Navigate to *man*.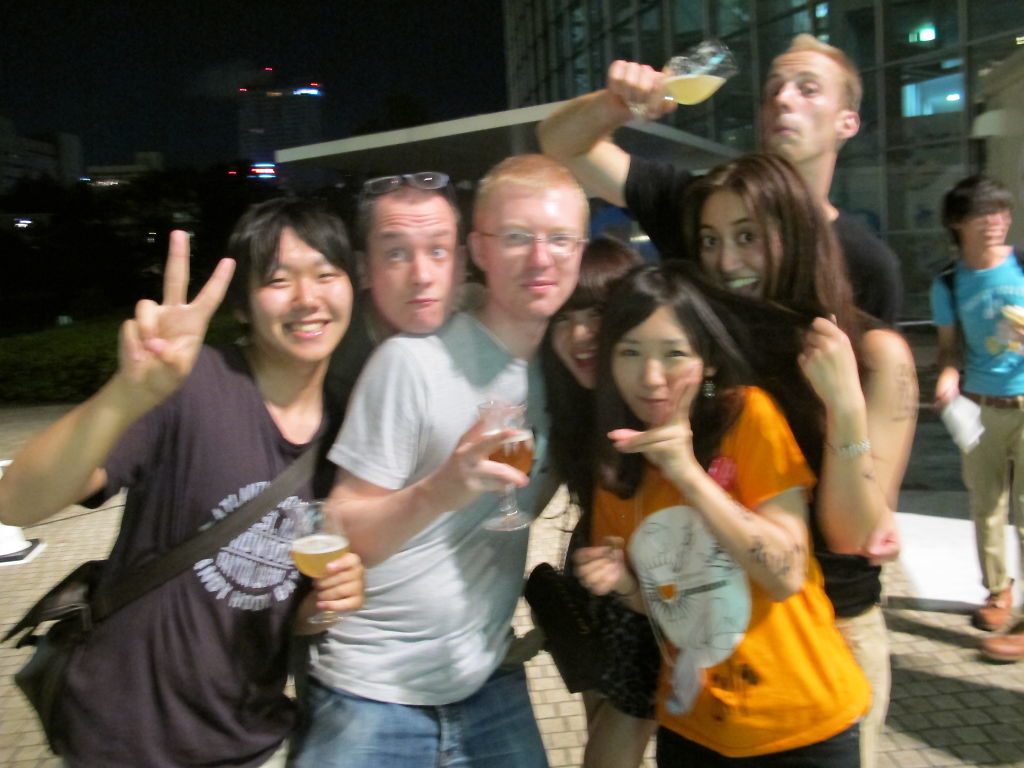
Navigation target: rect(538, 33, 900, 330).
